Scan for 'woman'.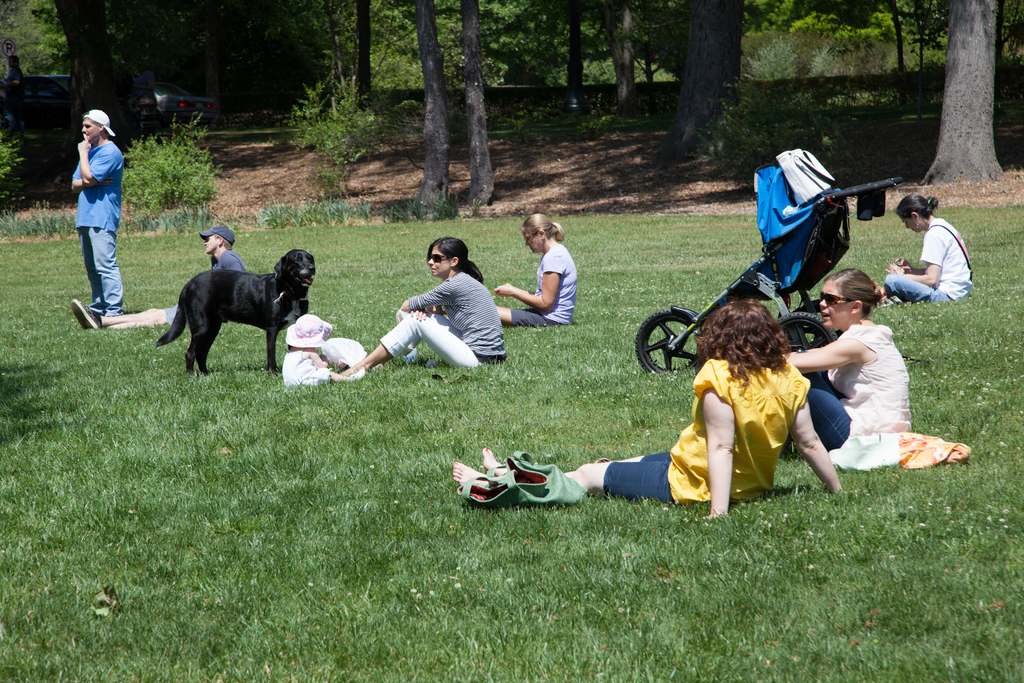
Scan result: locate(497, 213, 578, 328).
